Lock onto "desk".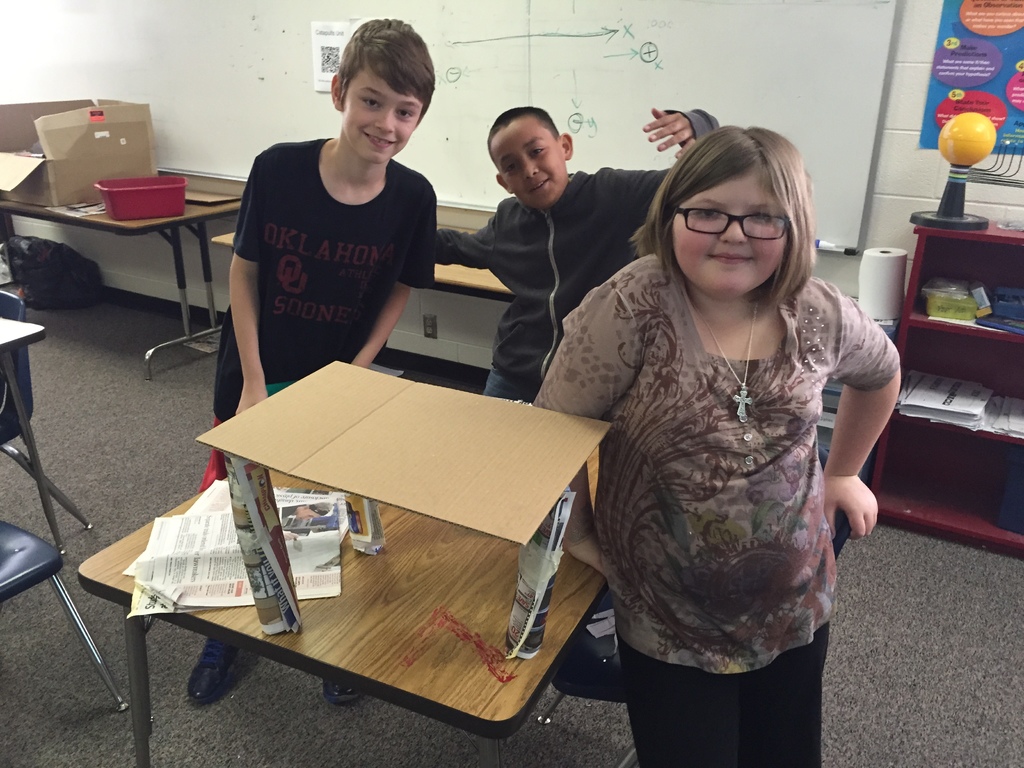
Locked: [x1=0, y1=195, x2=250, y2=381].
